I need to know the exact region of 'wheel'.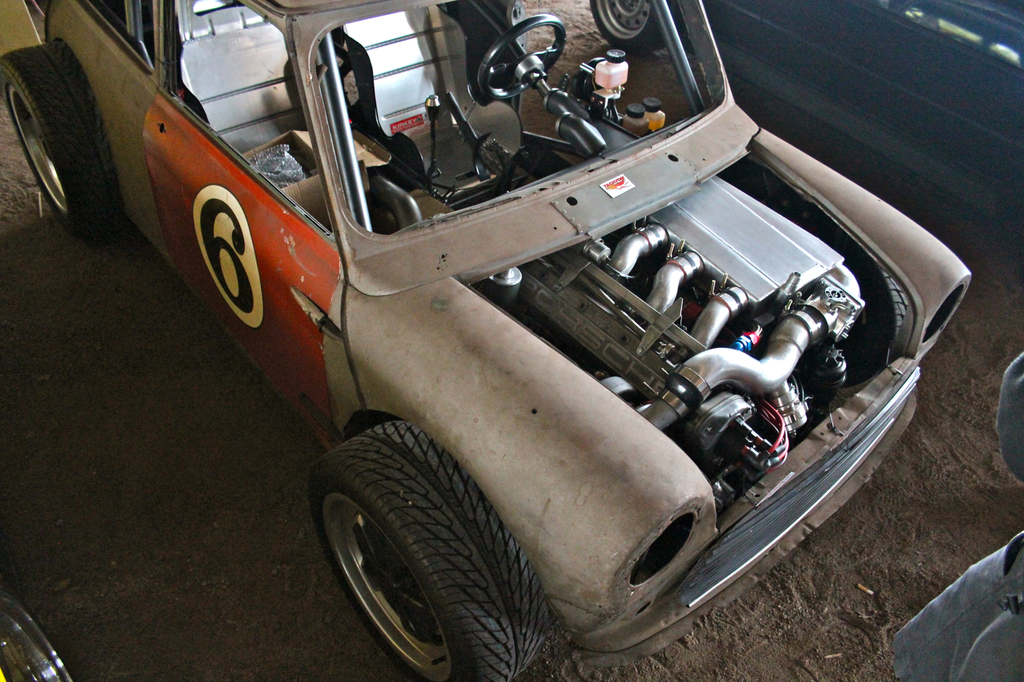
Region: (x1=309, y1=432, x2=530, y2=669).
